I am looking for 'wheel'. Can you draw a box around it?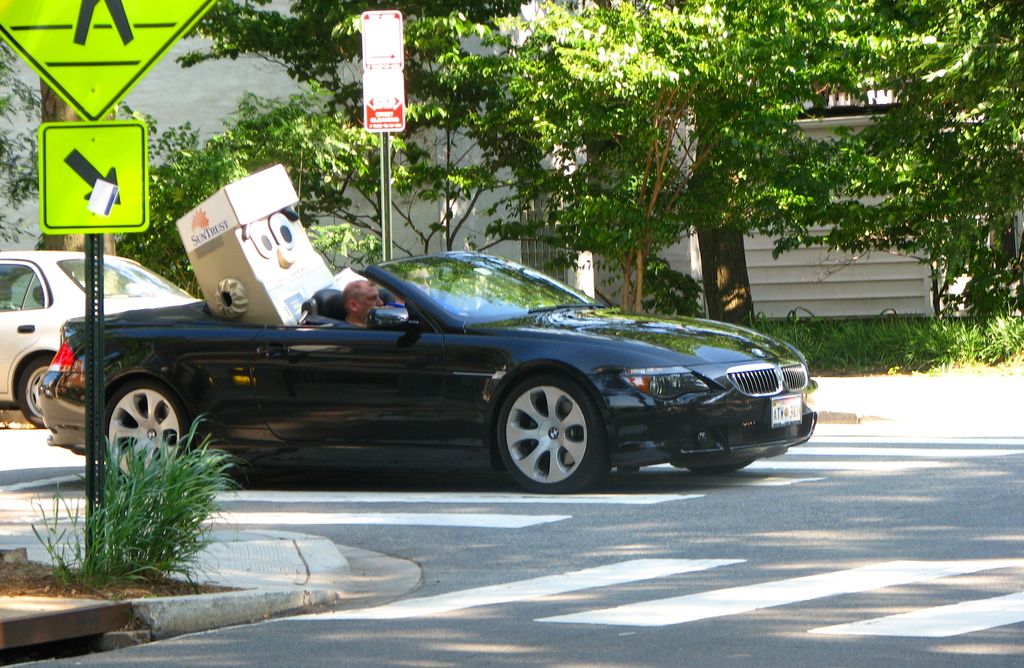
Sure, the bounding box is {"left": 16, "top": 354, "right": 54, "bottom": 428}.
